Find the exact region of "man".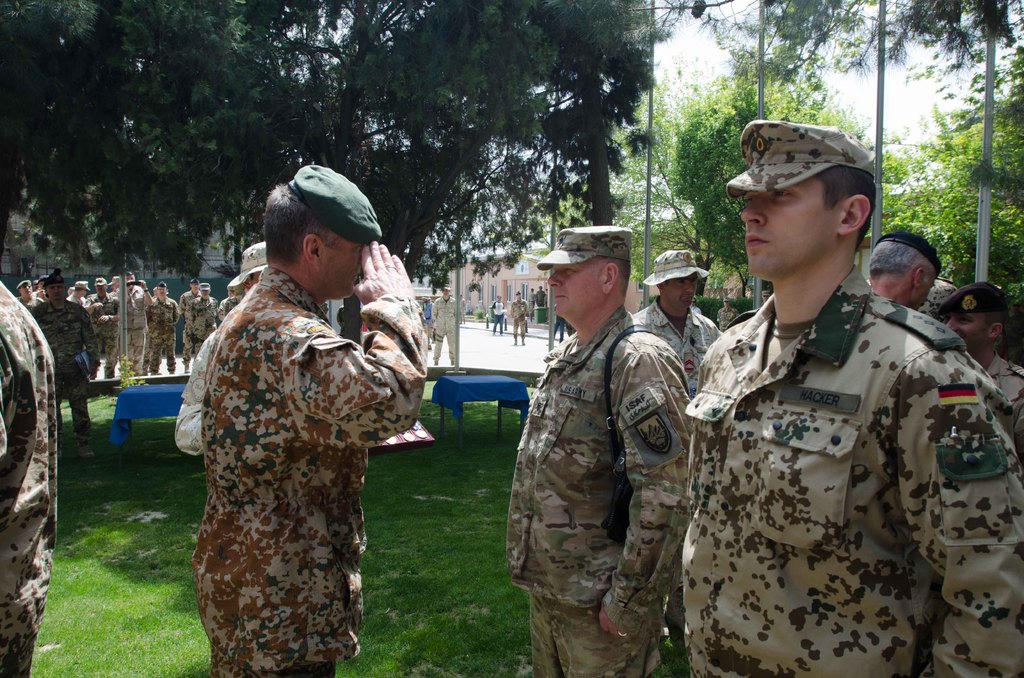
Exact region: crop(117, 273, 152, 372).
